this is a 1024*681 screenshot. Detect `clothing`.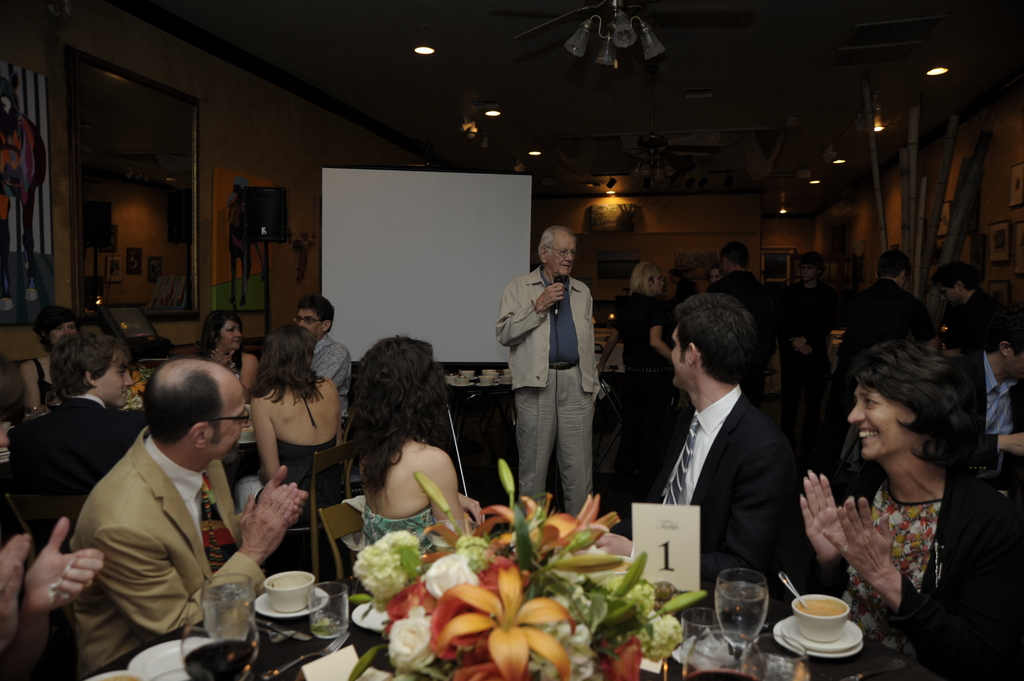
499 245 612 513.
